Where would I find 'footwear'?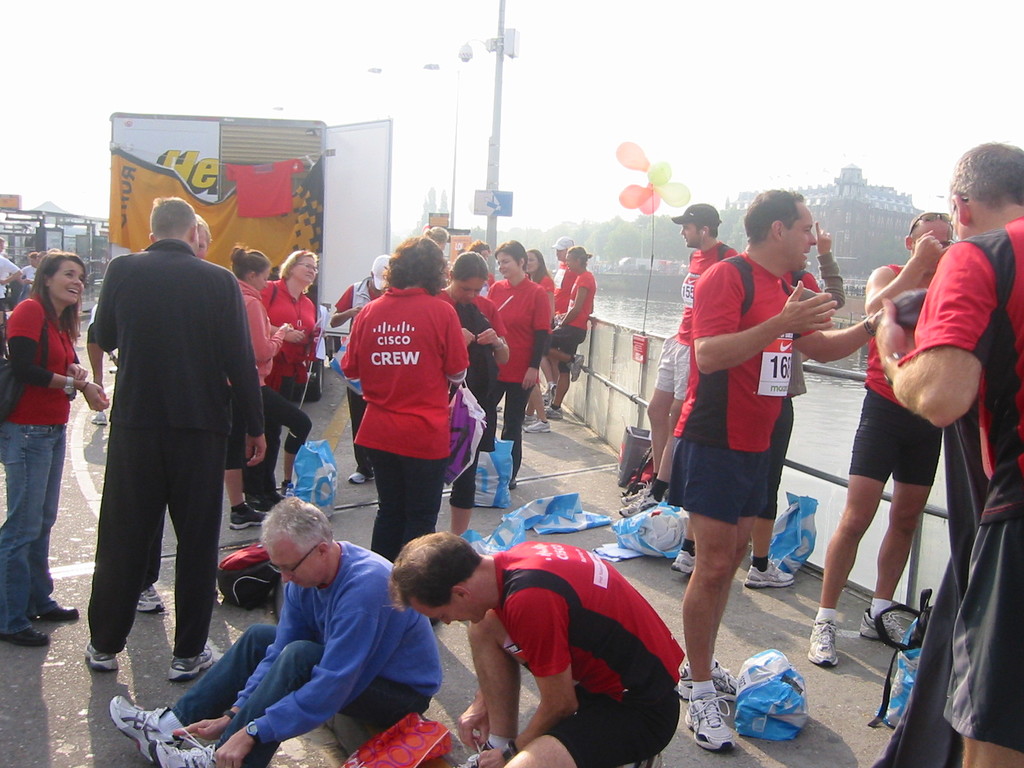
At 669:549:698:574.
